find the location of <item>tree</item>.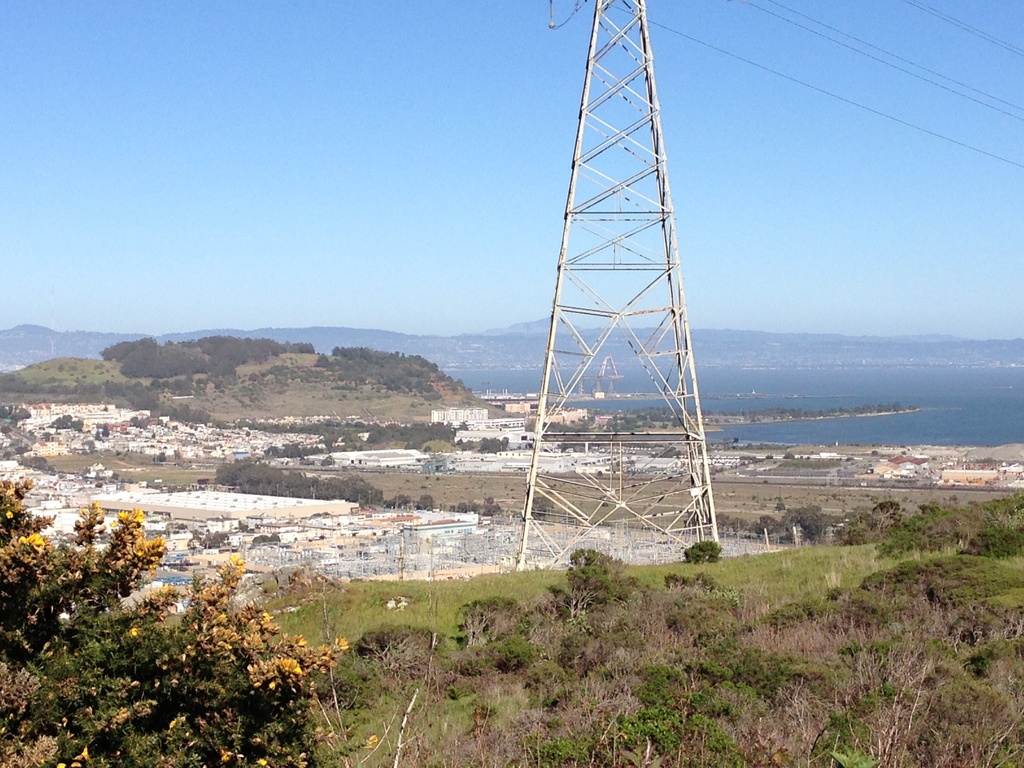
Location: bbox=(79, 440, 97, 454).
